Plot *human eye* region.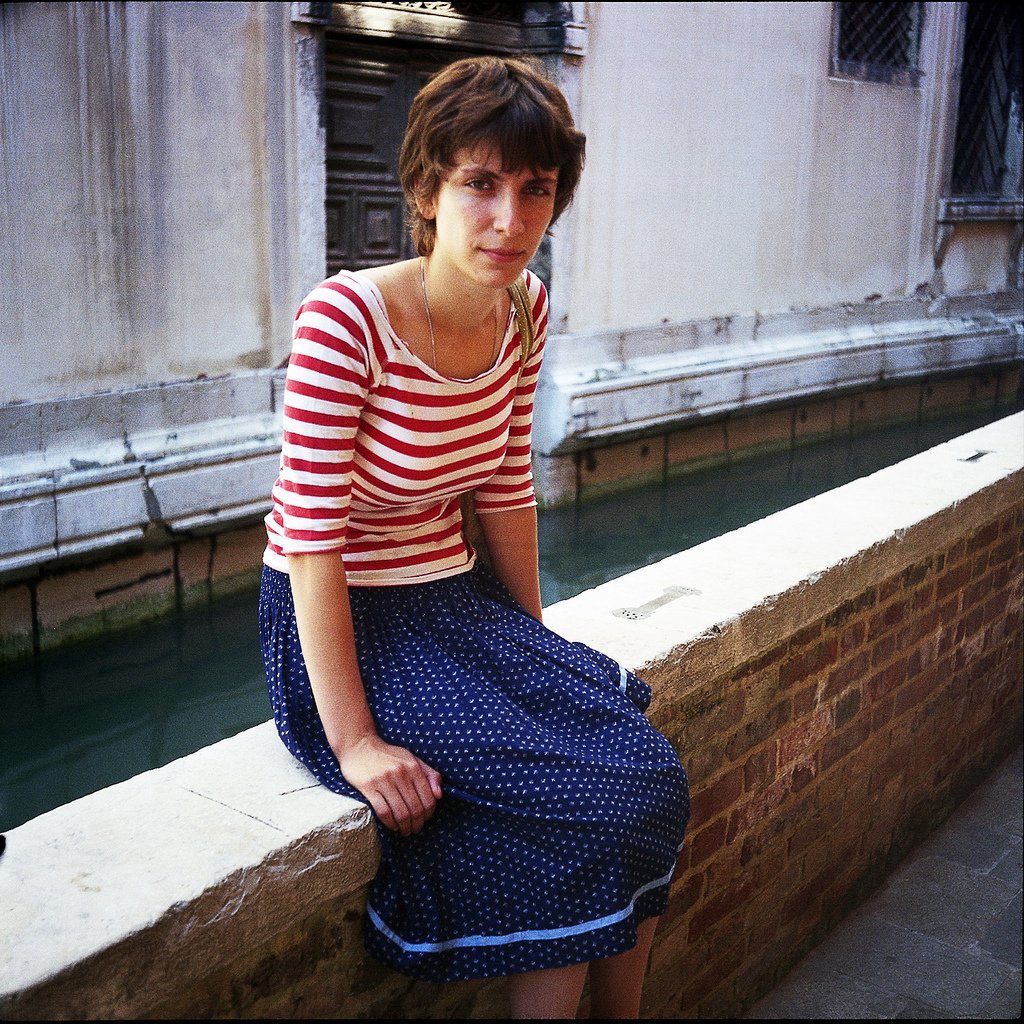
Plotted at Rect(520, 183, 554, 201).
